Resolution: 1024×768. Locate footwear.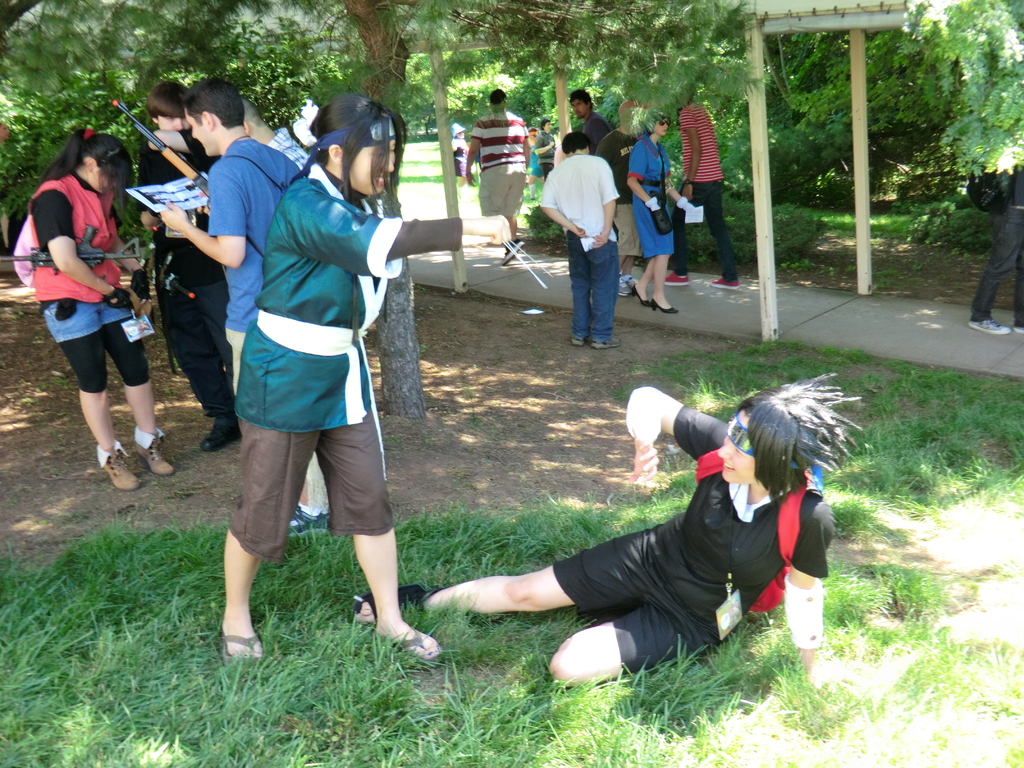
<box>570,337,586,346</box>.
